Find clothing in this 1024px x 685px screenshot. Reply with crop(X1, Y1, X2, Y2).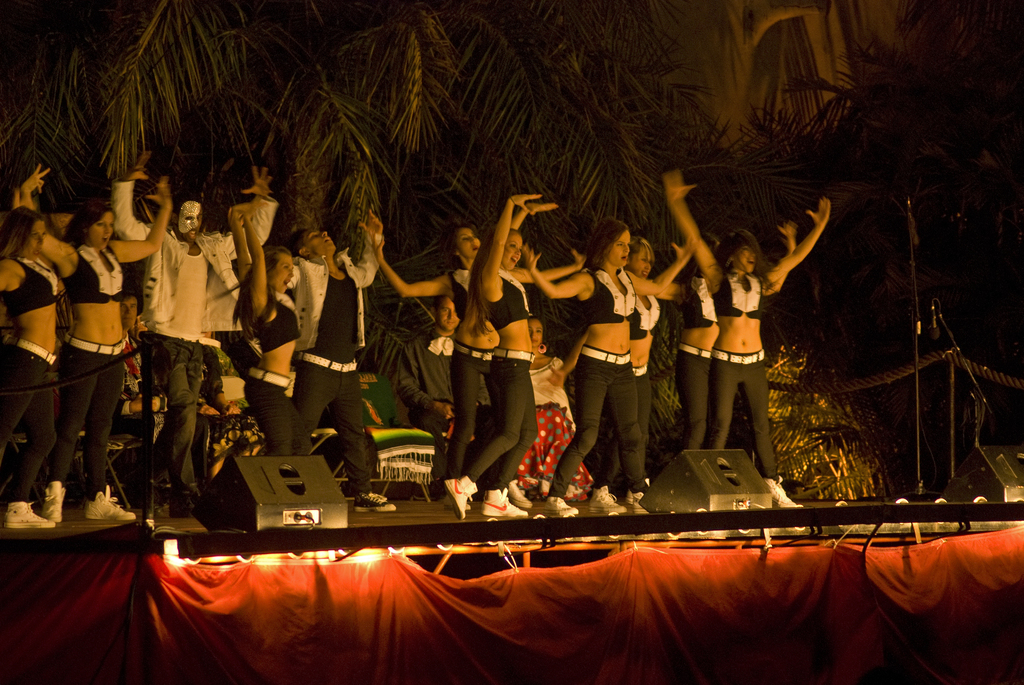
crop(112, 178, 280, 498).
